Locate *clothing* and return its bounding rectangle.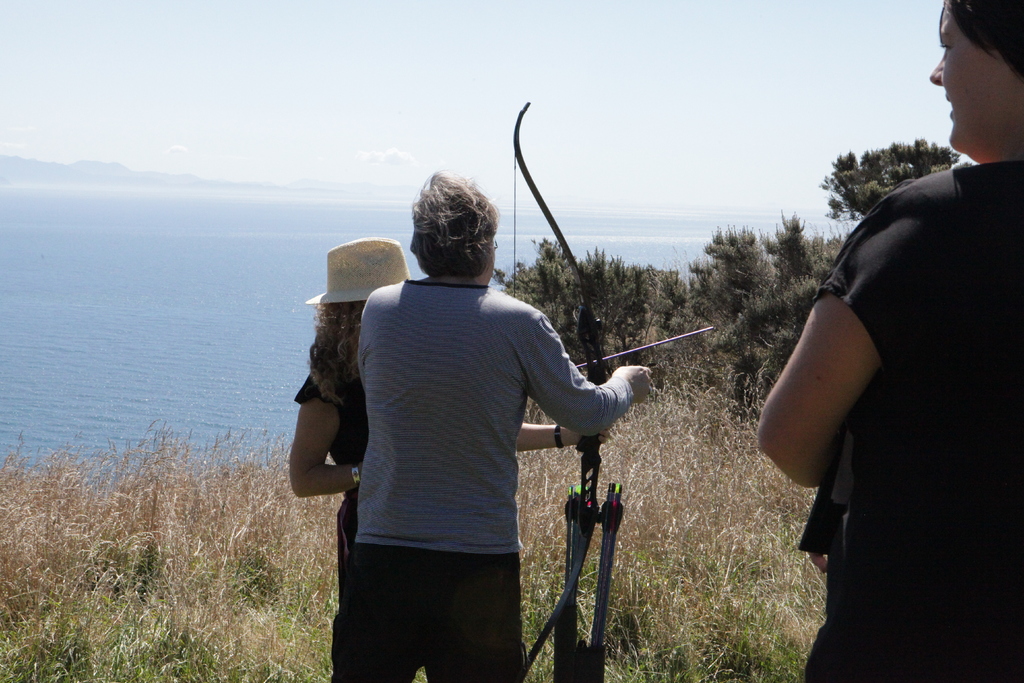
bbox=[316, 224, 630, 653].
